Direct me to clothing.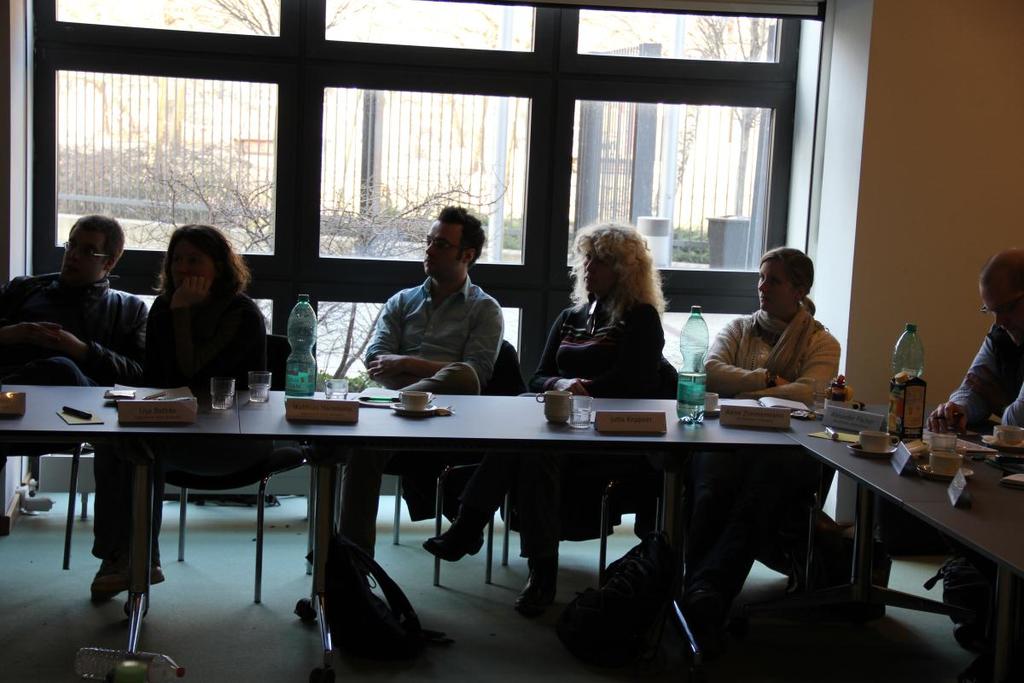
Direction: bbox=(94, 283, 281, 572).
